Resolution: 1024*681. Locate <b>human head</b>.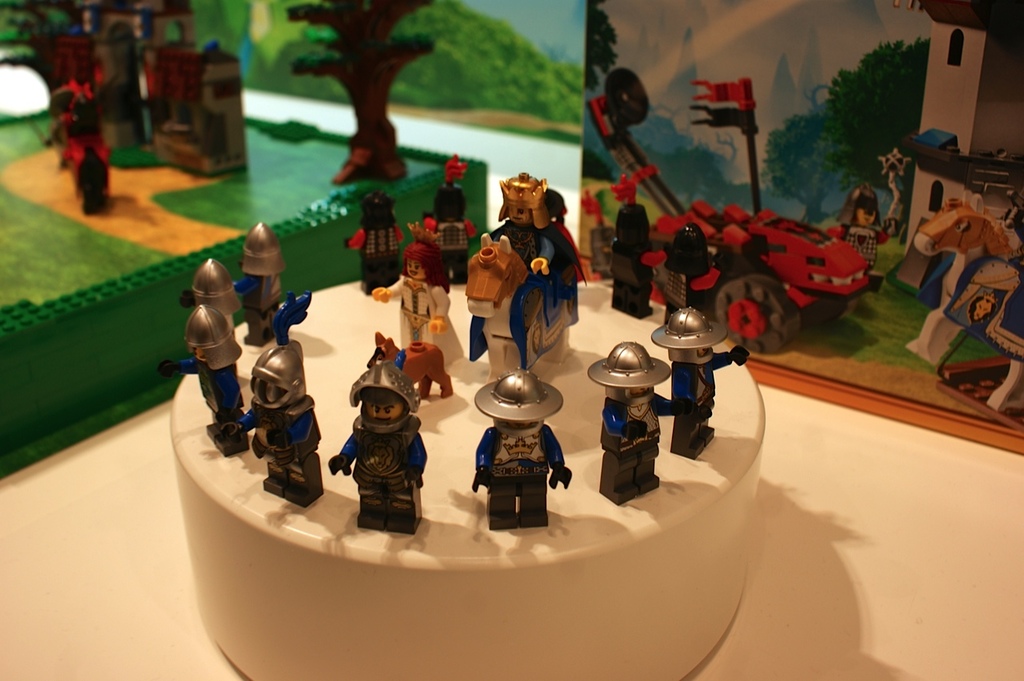
x1=499 y1=174 x2=547 y2=226.
